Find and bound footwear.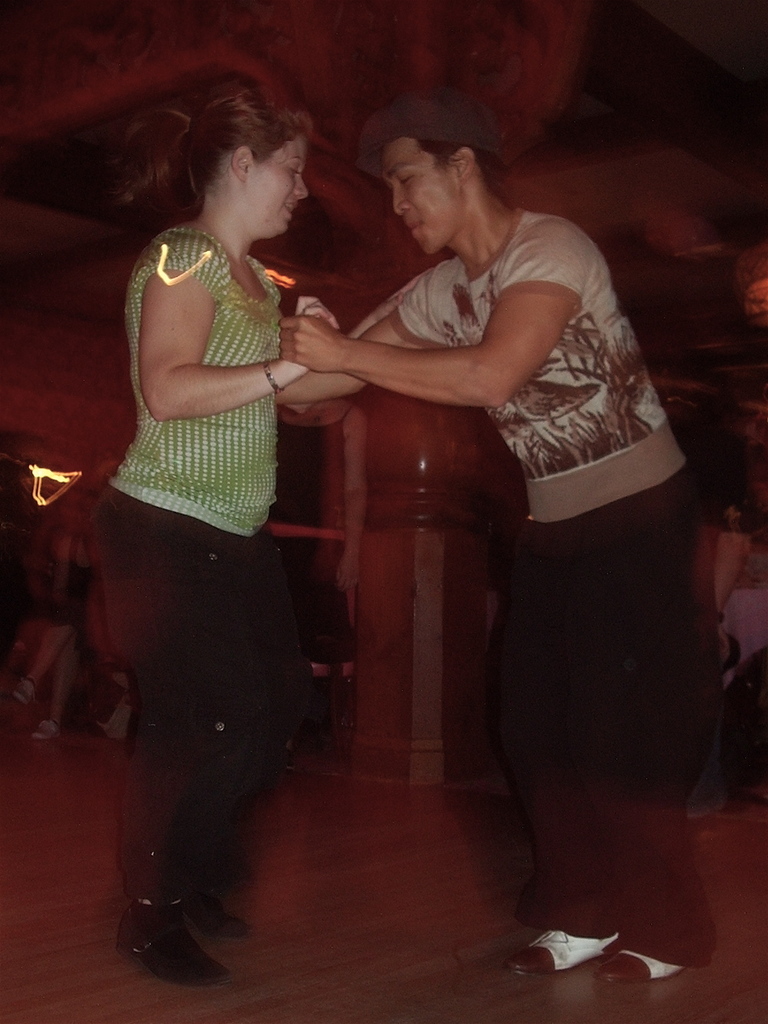
Bound: [x1=588, y1=947, x2=685, y2=984].
